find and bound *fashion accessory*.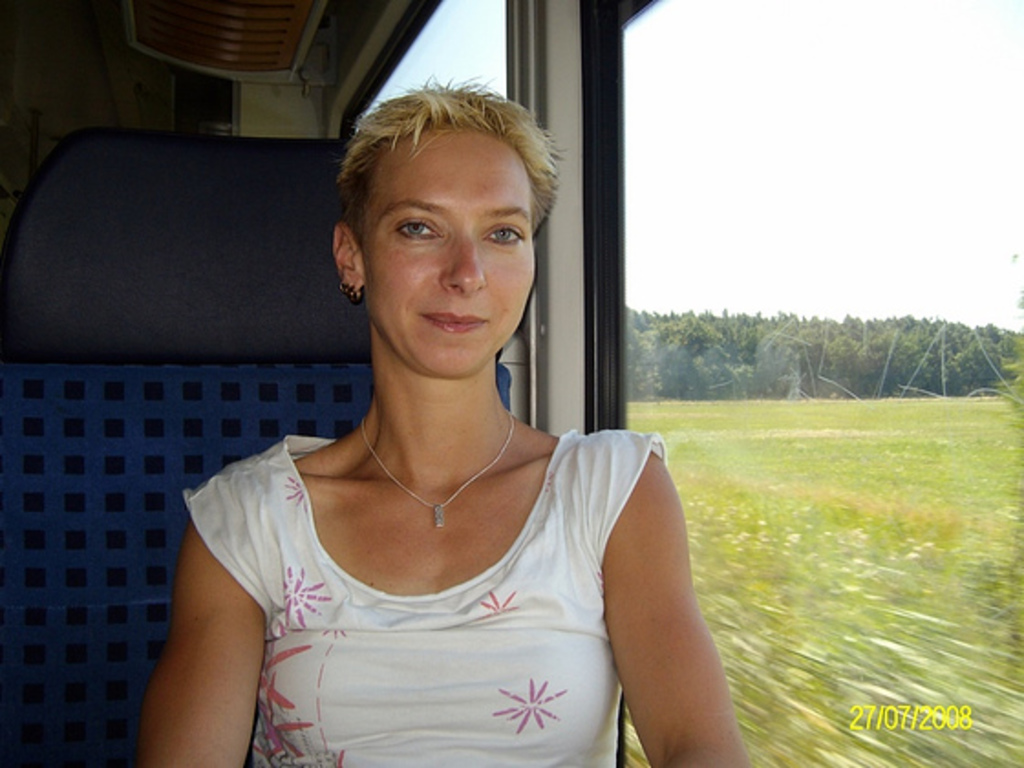
Bound: 358/408/517/525.
